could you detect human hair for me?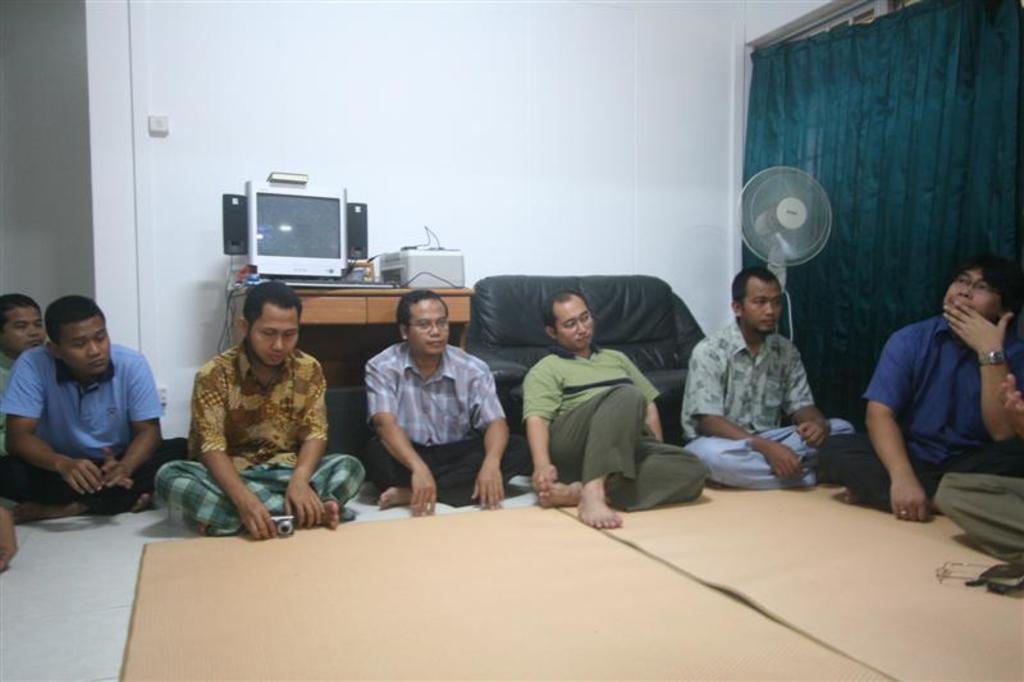
Detection result: <box>960,256,1019,312</box>.
